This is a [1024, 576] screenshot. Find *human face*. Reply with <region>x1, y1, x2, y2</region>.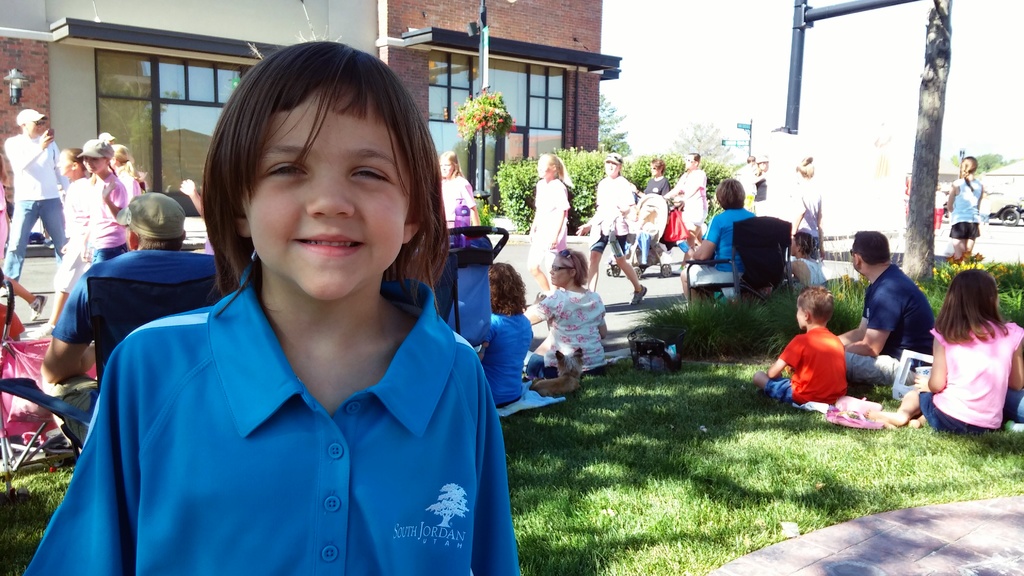
<region>685, 156, 692, 167</region>.
